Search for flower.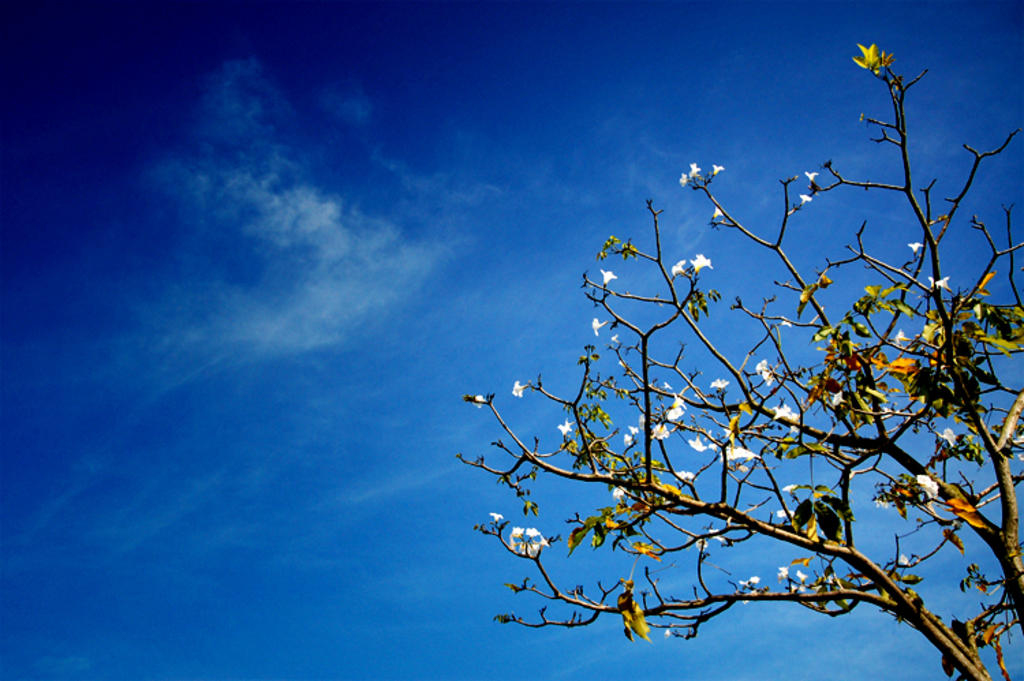
Found at {"x1": 793, "y1": 569, "x2": 807, "y2": 591}.
